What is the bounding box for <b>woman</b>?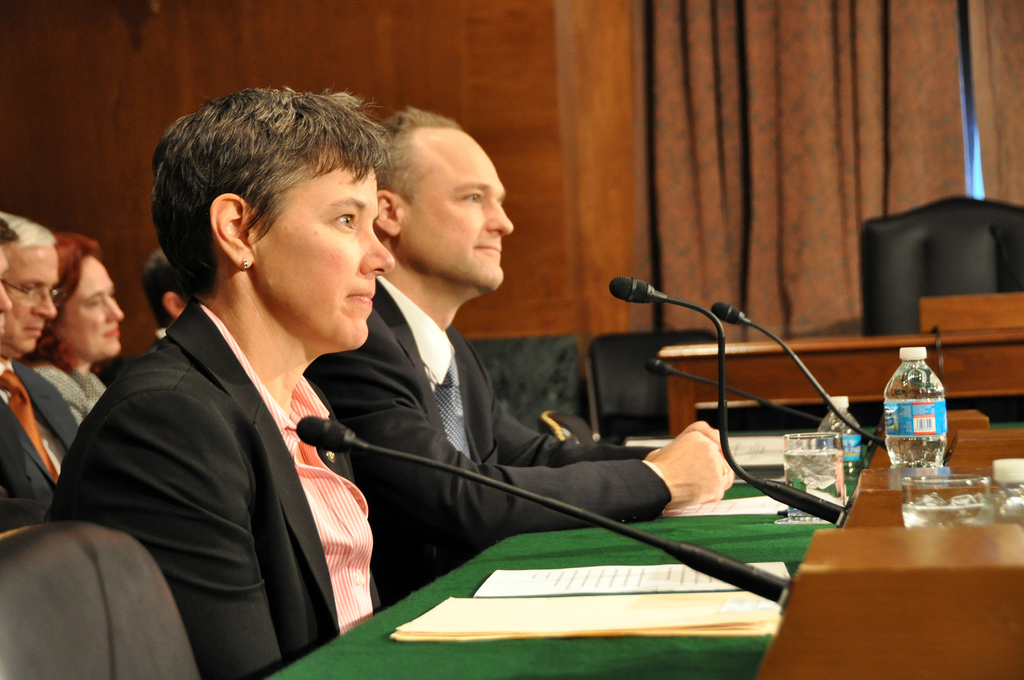
select_region(75, 99, 425, 679).
